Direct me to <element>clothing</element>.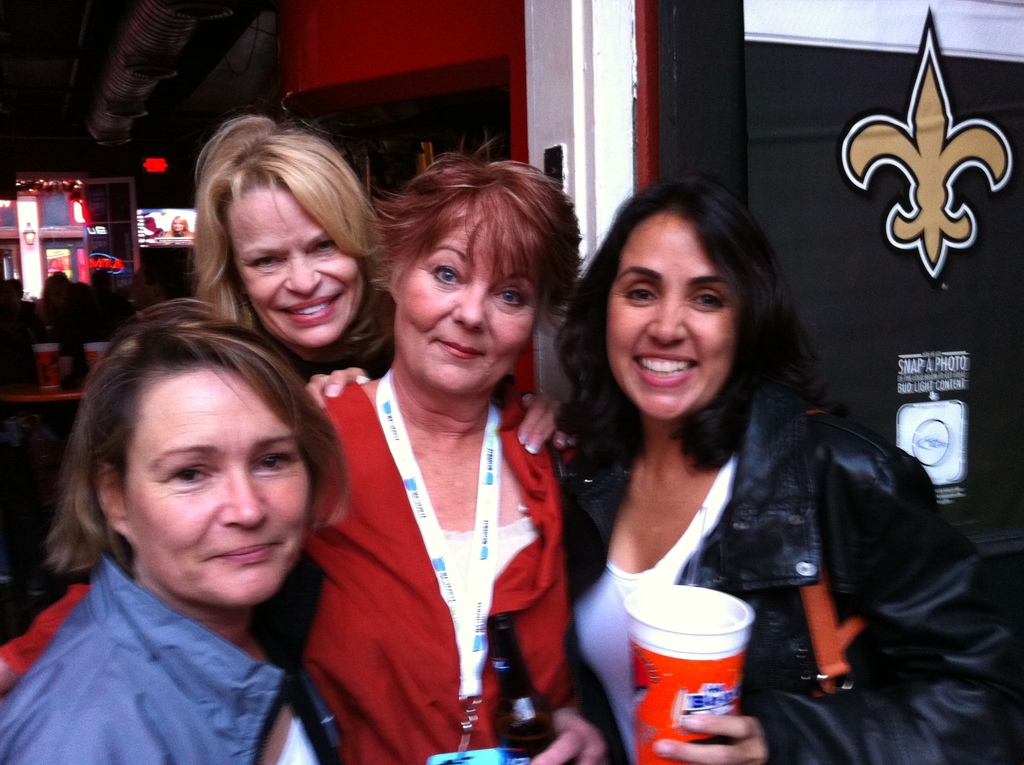
Direction: [0,543,351,764].
